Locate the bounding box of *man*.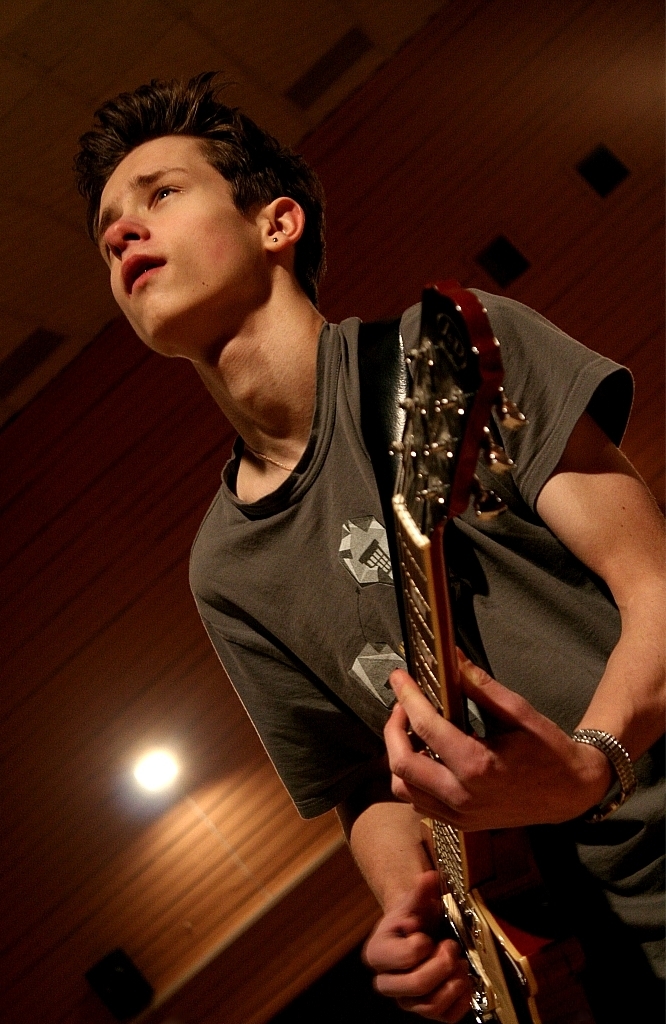
Bounding box: detection(77, 70, 665, 1023).
